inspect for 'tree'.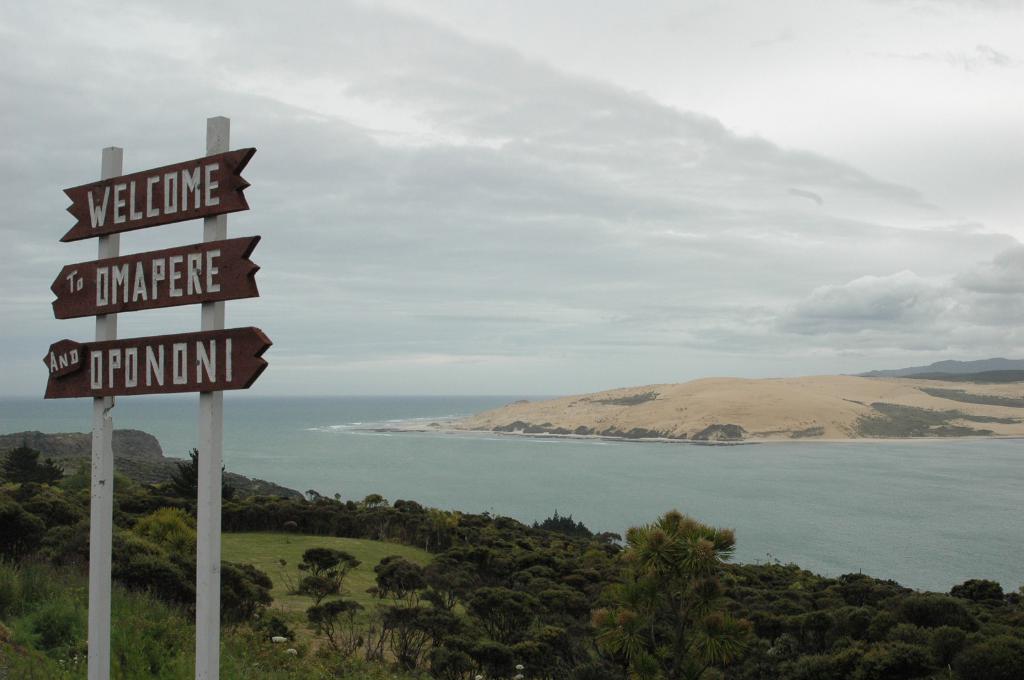
Inspection: left=424, top=553, right=511, bottom=608.
